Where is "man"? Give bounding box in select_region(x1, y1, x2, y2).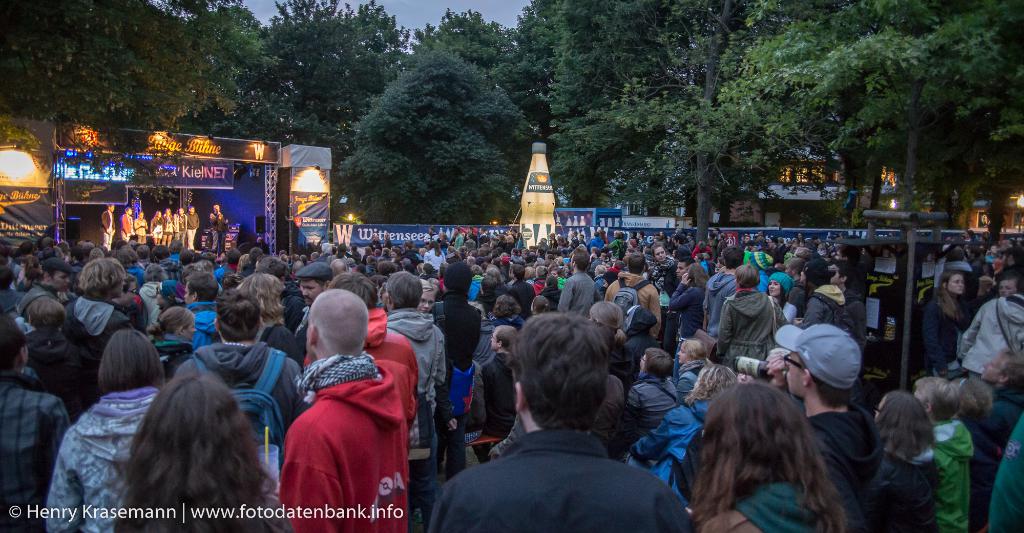
select_region(64, 250, 132, 340).
